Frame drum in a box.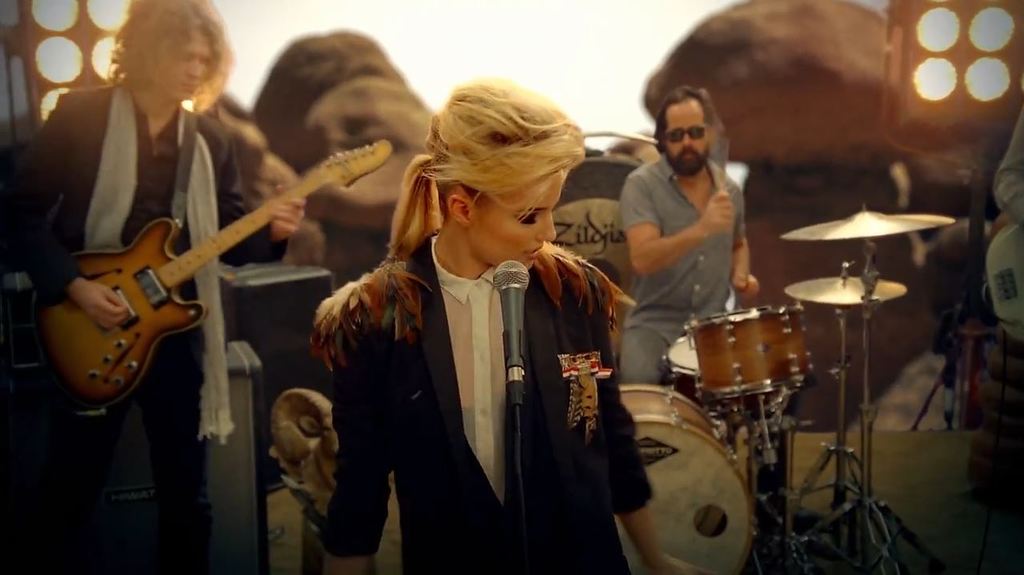
[left=685, top=305, right=817, bottom=403].
